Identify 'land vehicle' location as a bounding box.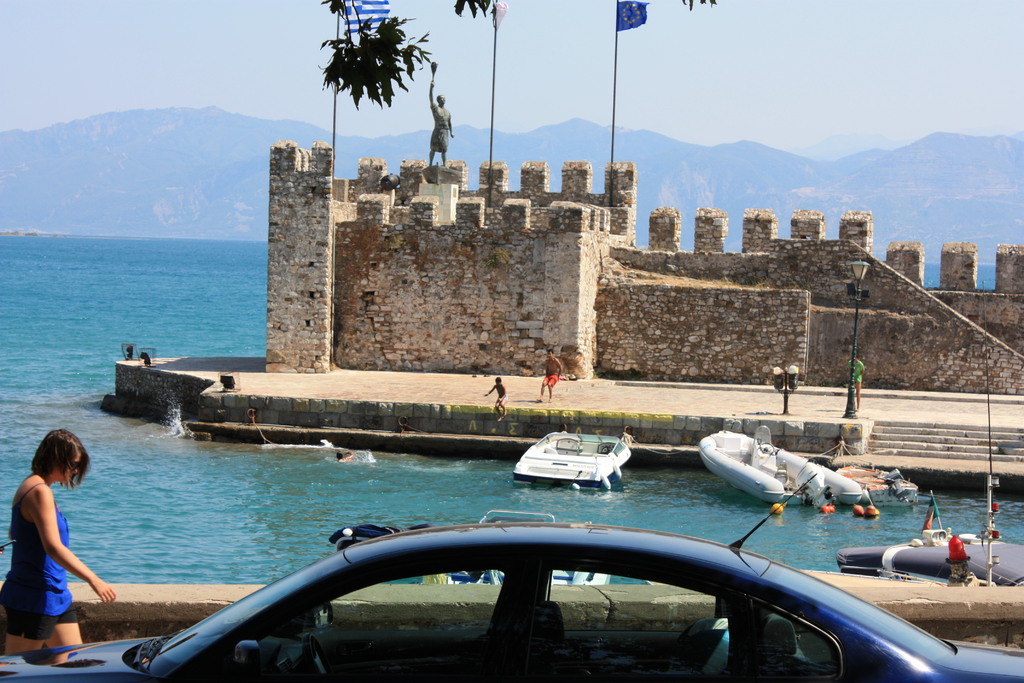
(x1=0, y1=472, x2=1023, y2=682).
